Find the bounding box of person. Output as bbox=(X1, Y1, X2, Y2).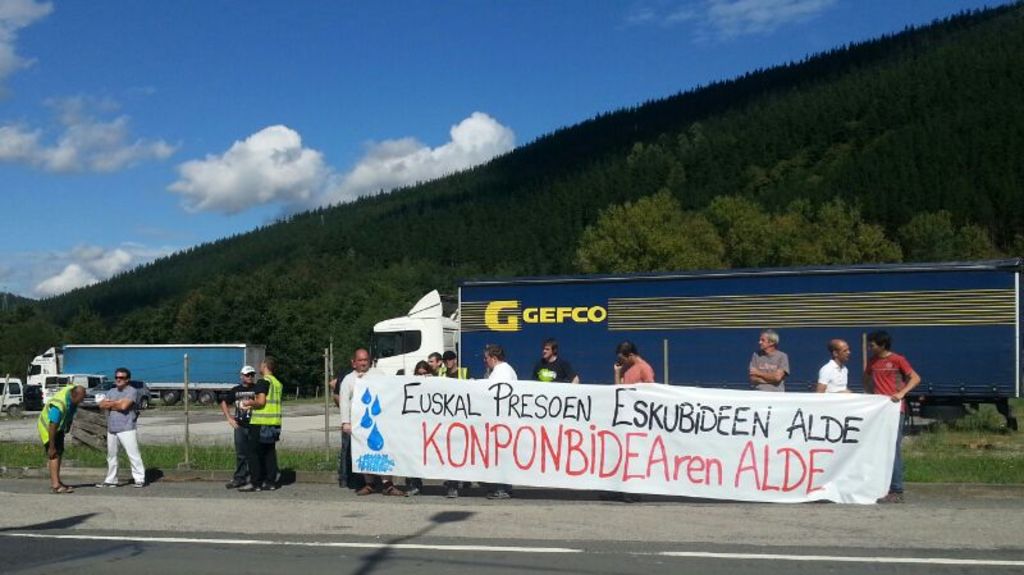
bbox=(99, 365, 150, 490).
